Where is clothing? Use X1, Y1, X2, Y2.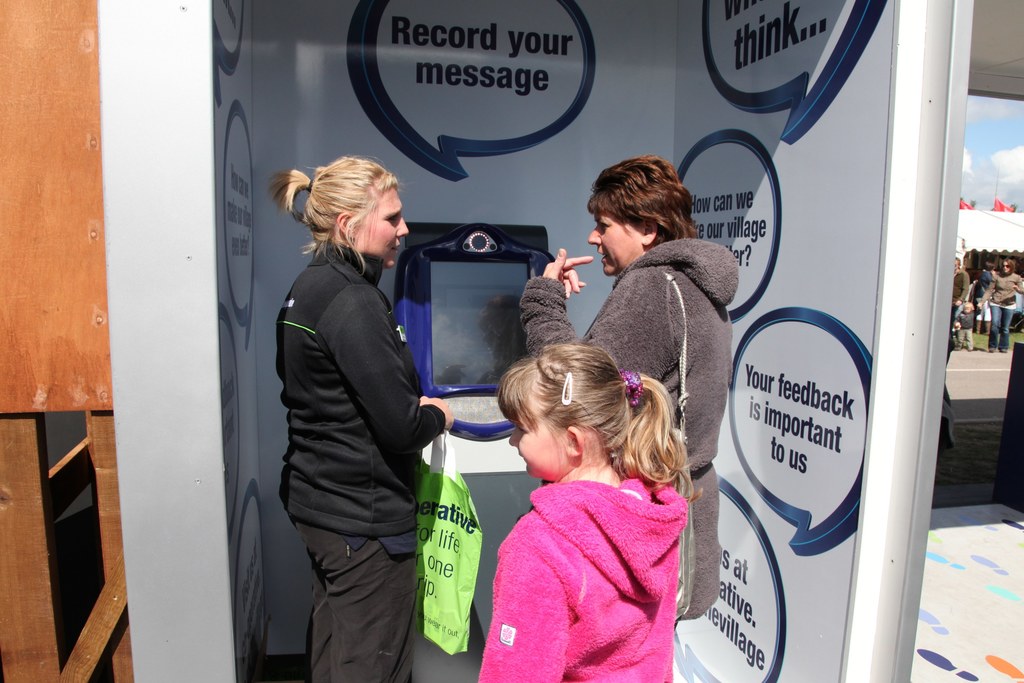
273, 242, 443, 682.
